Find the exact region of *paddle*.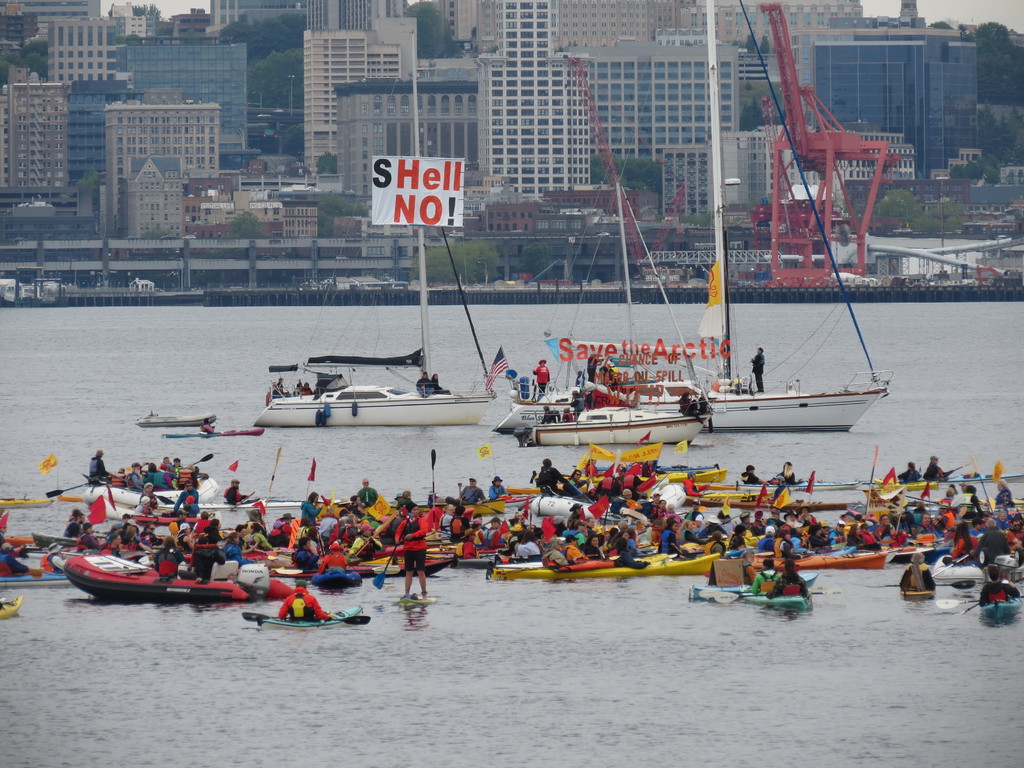
Exact region: x1=433 y1=528 x2=453 y2=537.
